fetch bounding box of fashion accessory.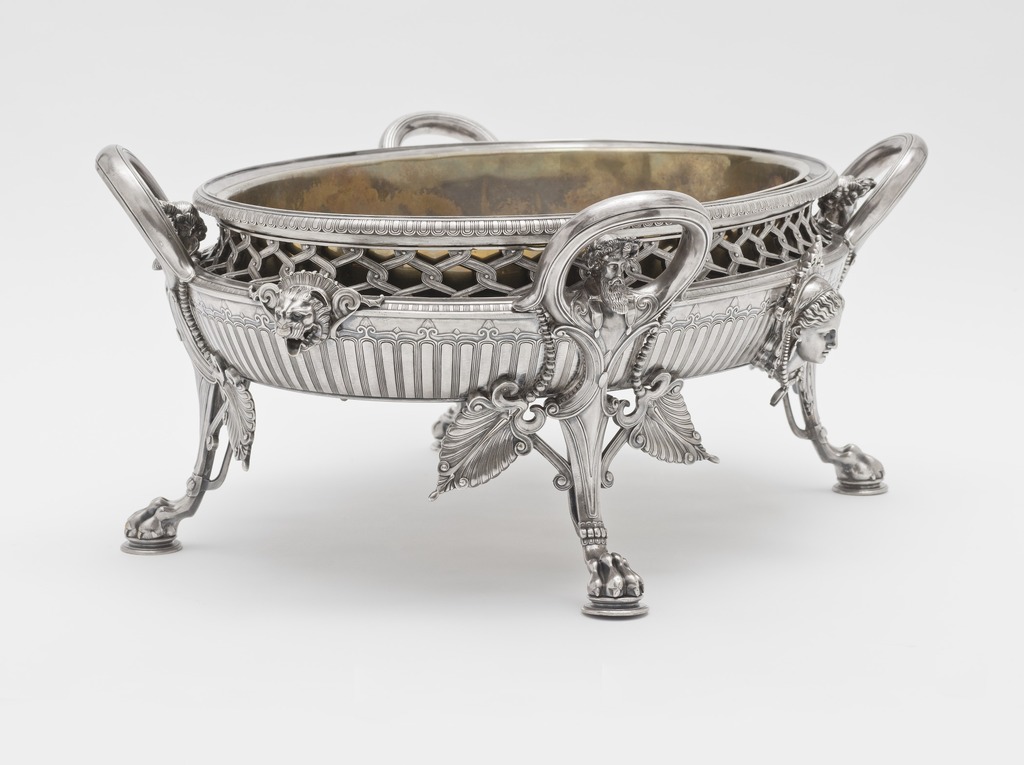
Bbox: (x1=790, y1=336, x2=801, y2=363).
